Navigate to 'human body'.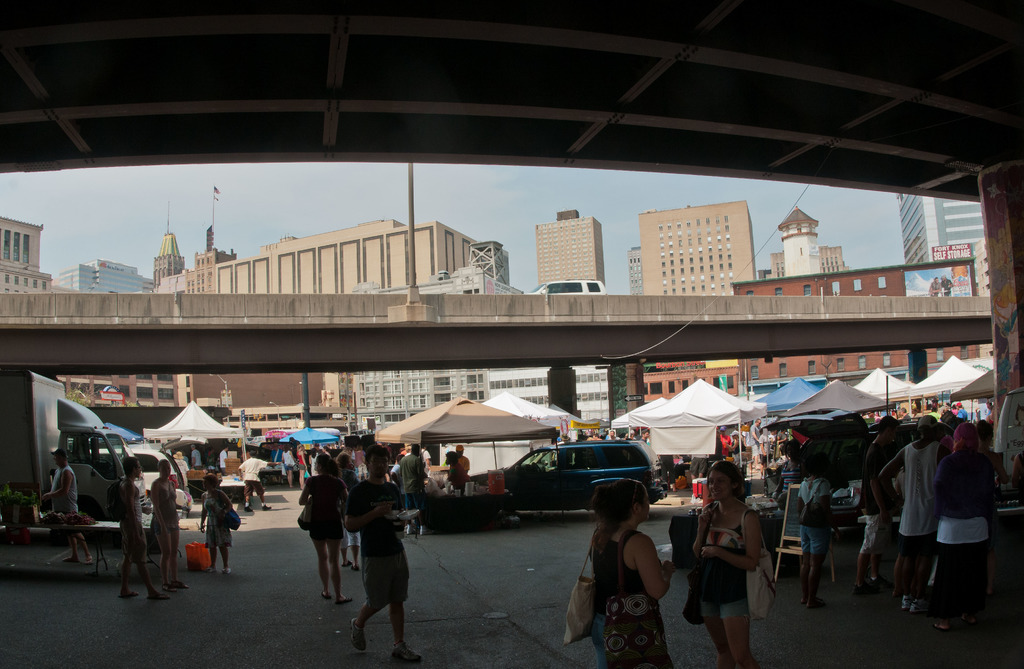
Navigation target: rect(712, 431, 721, 462).
